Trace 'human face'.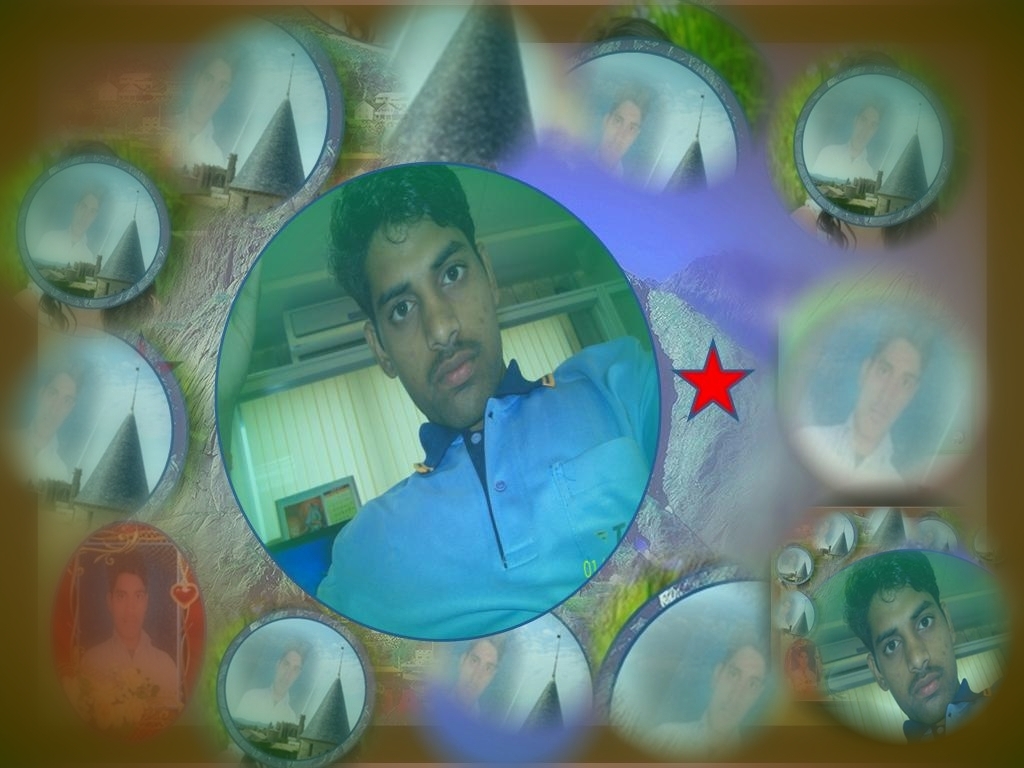
Traced to [x1=849, y1=339, x2=924, y2=437].
